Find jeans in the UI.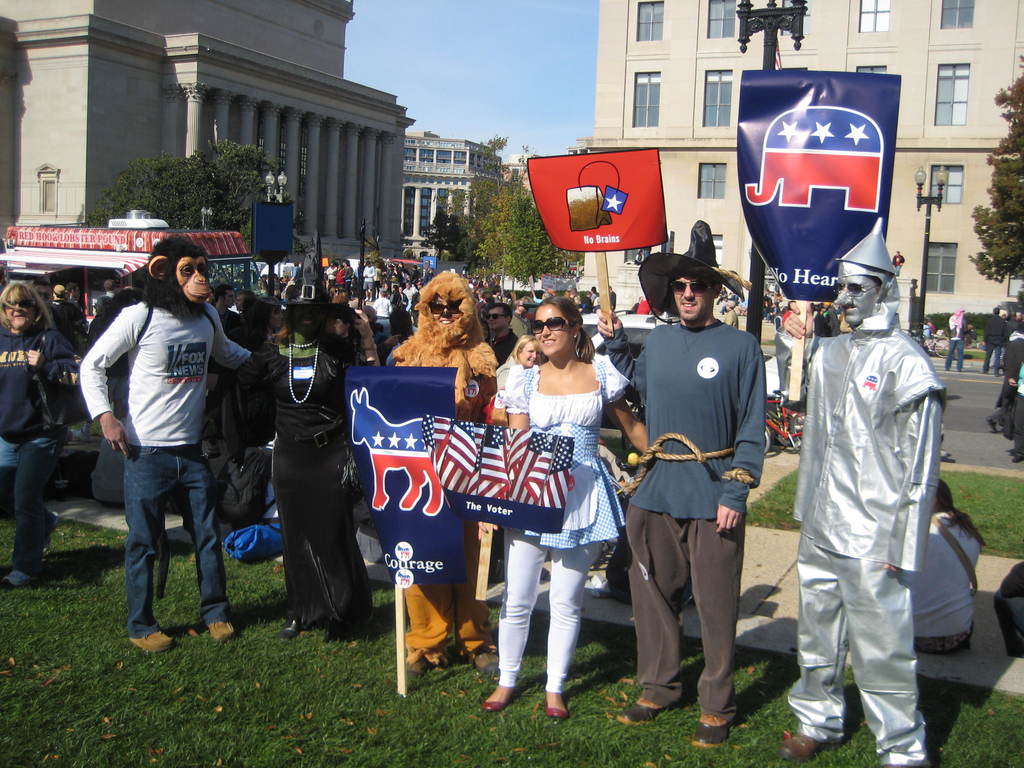
UI element at {"left": 280, "top": 442, "right": 379, "bottom": 621}.
